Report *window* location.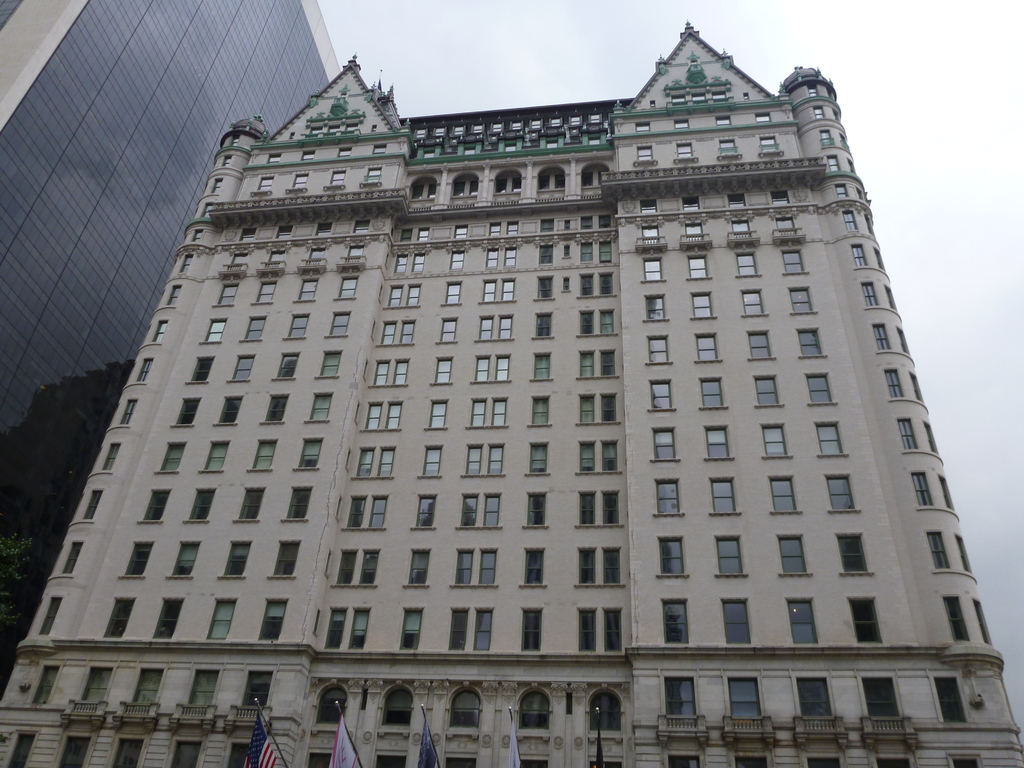
Report: {"x1": 460, "y1": 442, "x2": 483, "y2": 479}.
